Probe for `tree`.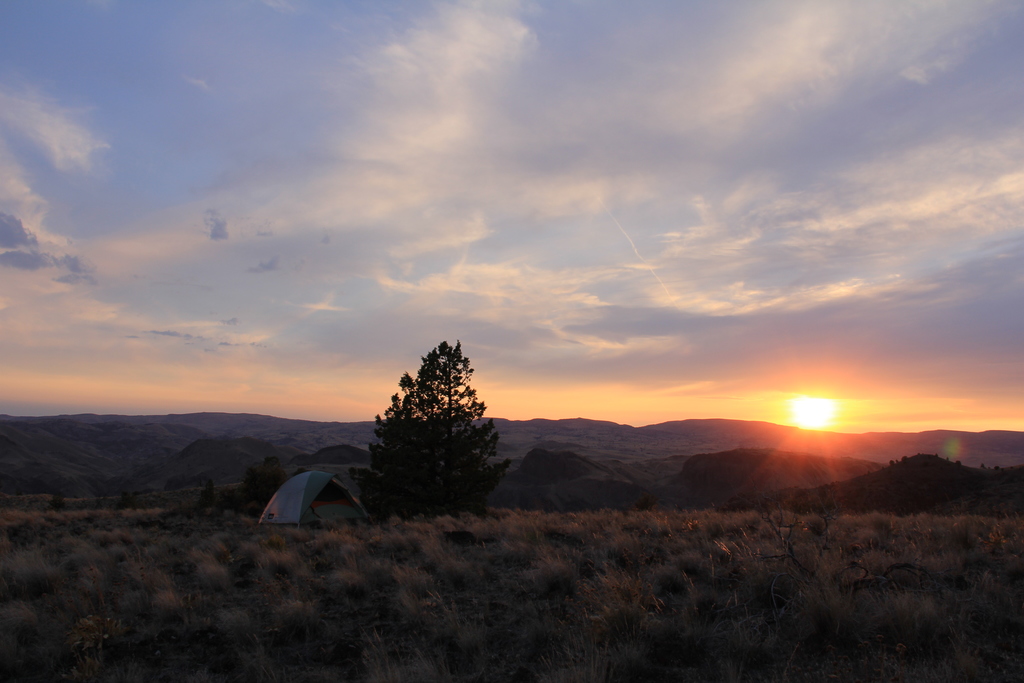
Probe result: {"left": 356, "top": 342, "right": 493, "bottom": 522}.
